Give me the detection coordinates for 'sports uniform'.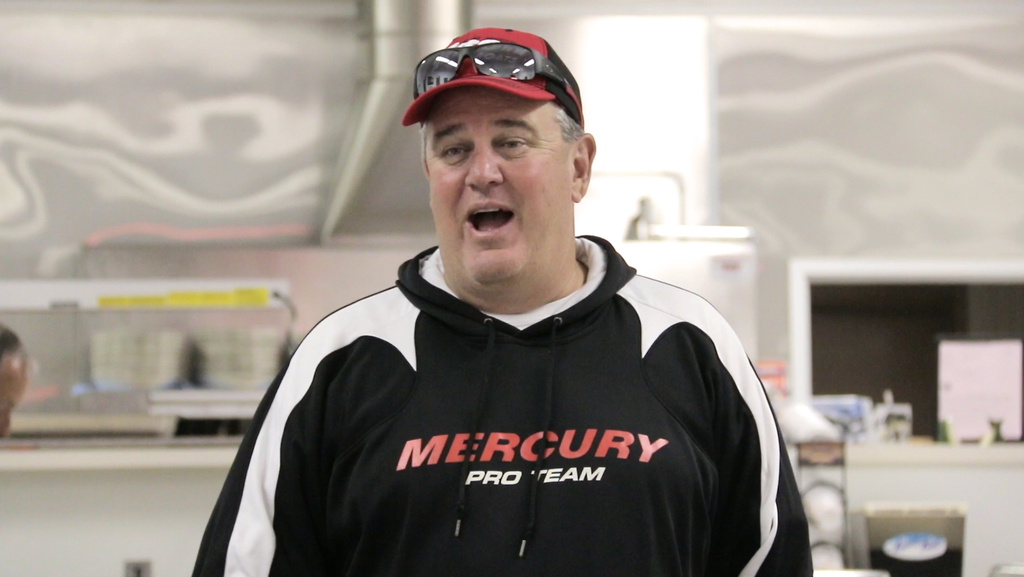
<region>190, 26, 810, 576</region>.
